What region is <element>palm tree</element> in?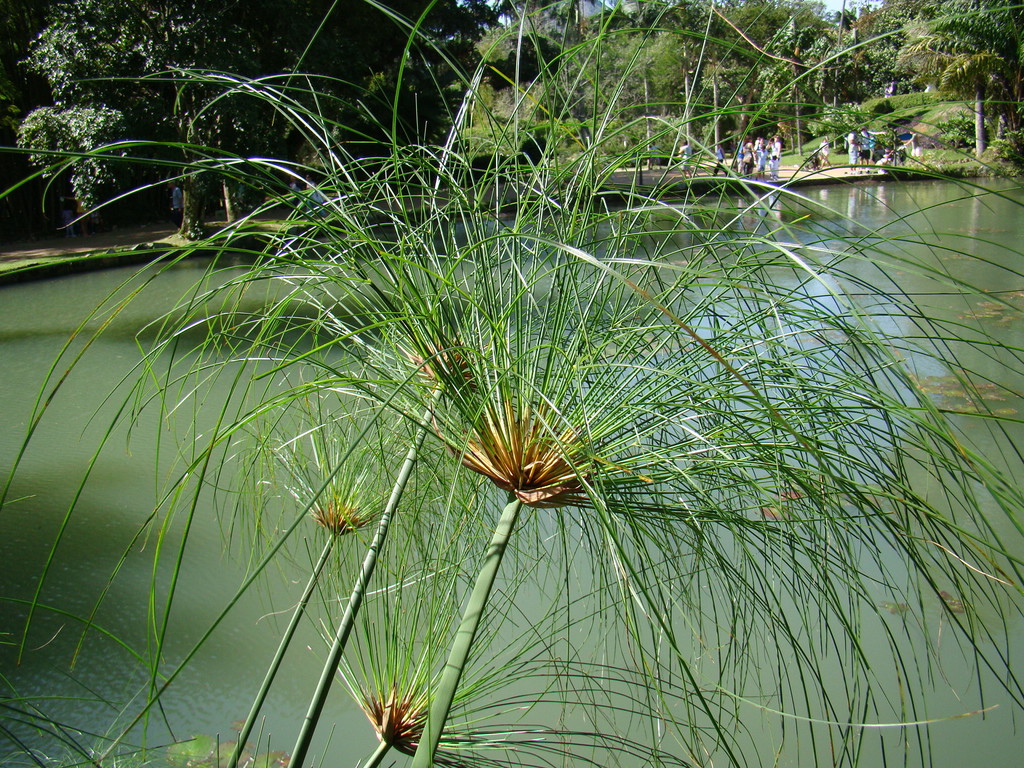
x1=892, y1=0, x2=1023, y2=158.
